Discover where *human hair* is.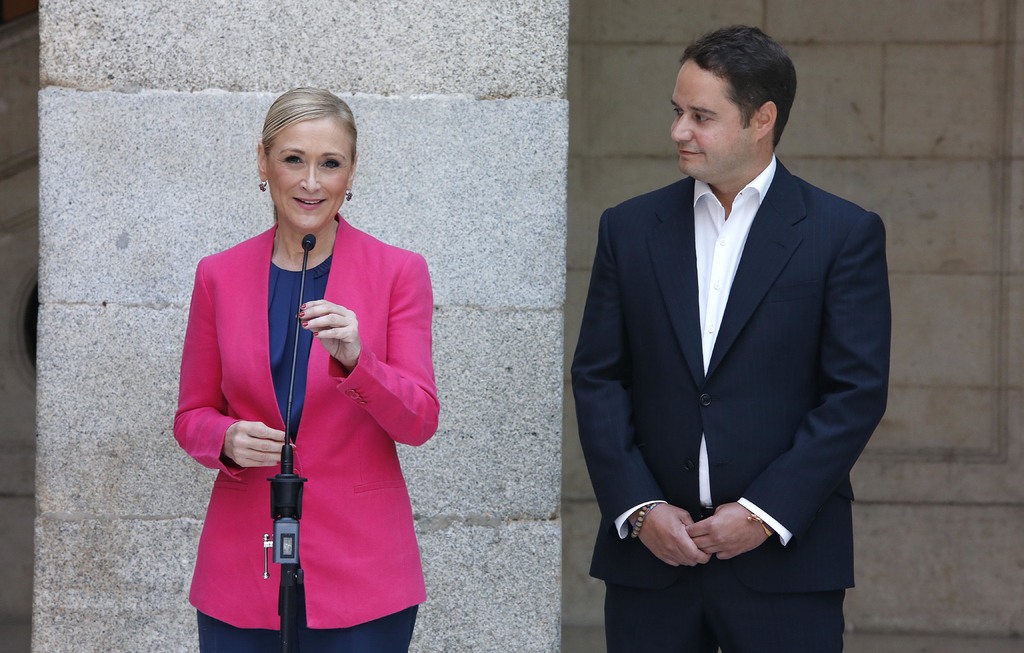
Discovered at rect(682, 26, 795, 149).
